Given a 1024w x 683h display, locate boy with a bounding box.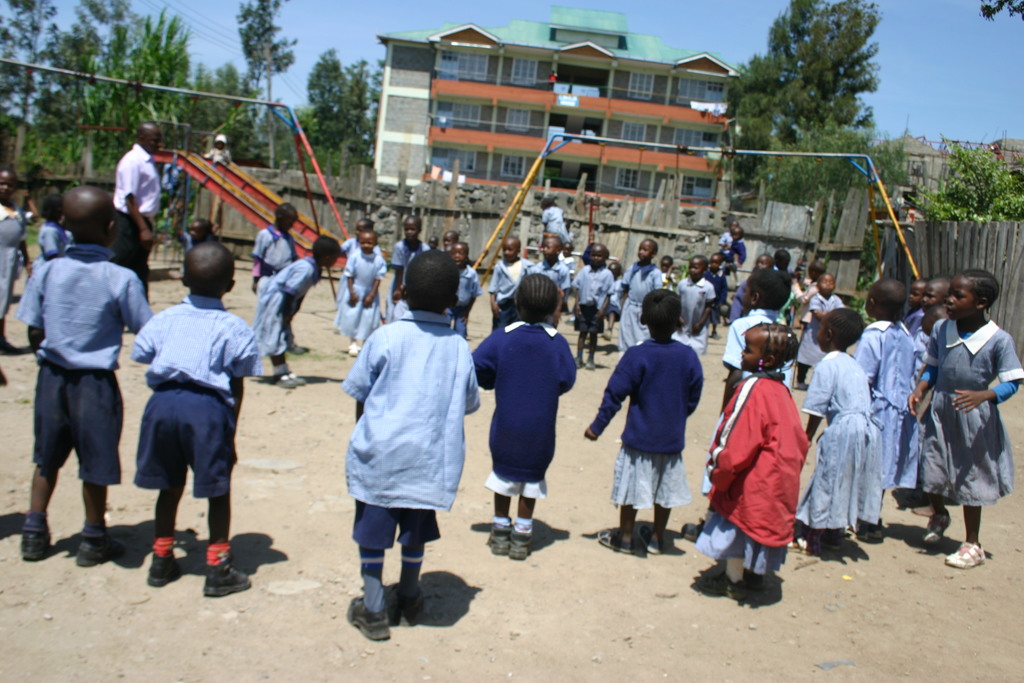
Located: Rect(131, 236, 259, 598).
